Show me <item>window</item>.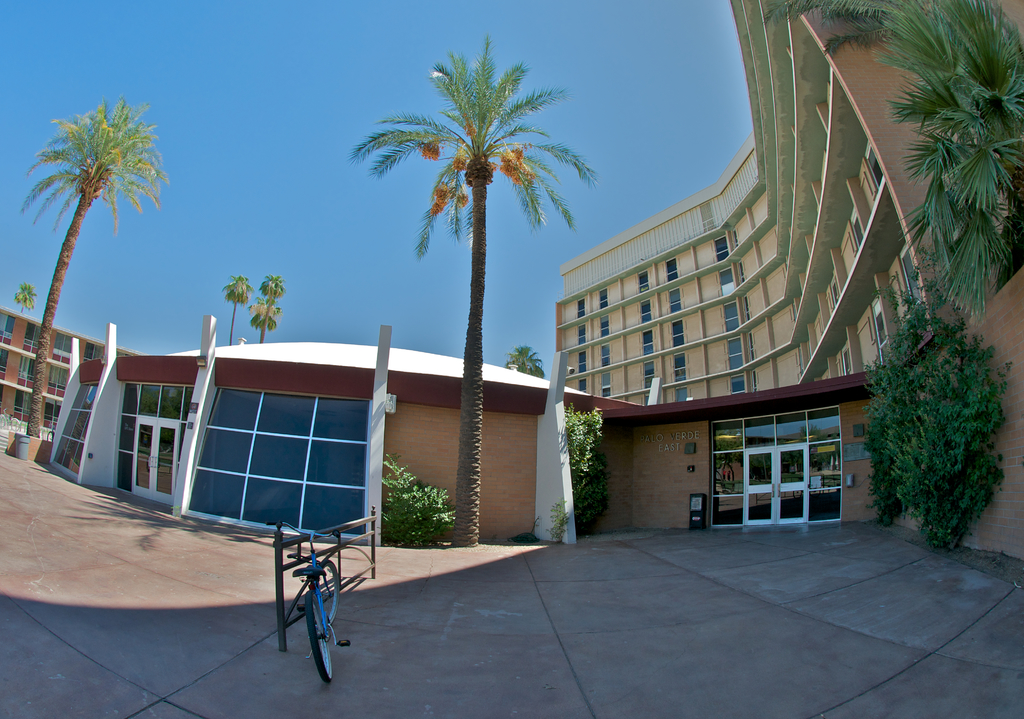
<item>window</item> is here: [left=83, top=339, right=104, bottom=364].
